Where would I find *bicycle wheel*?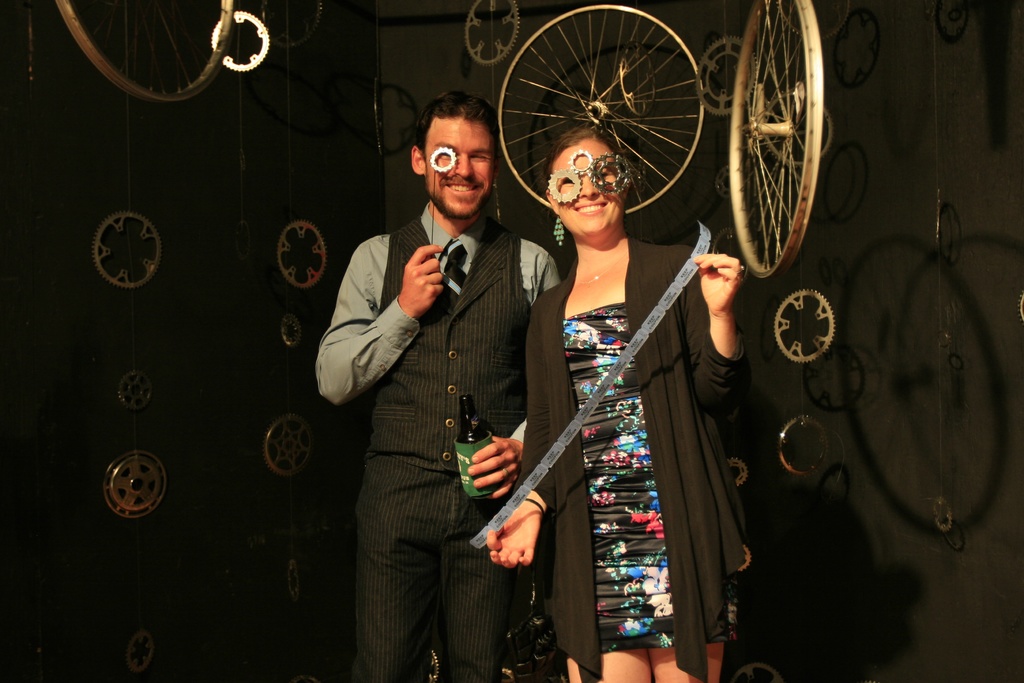
At [726,0,825,286].
